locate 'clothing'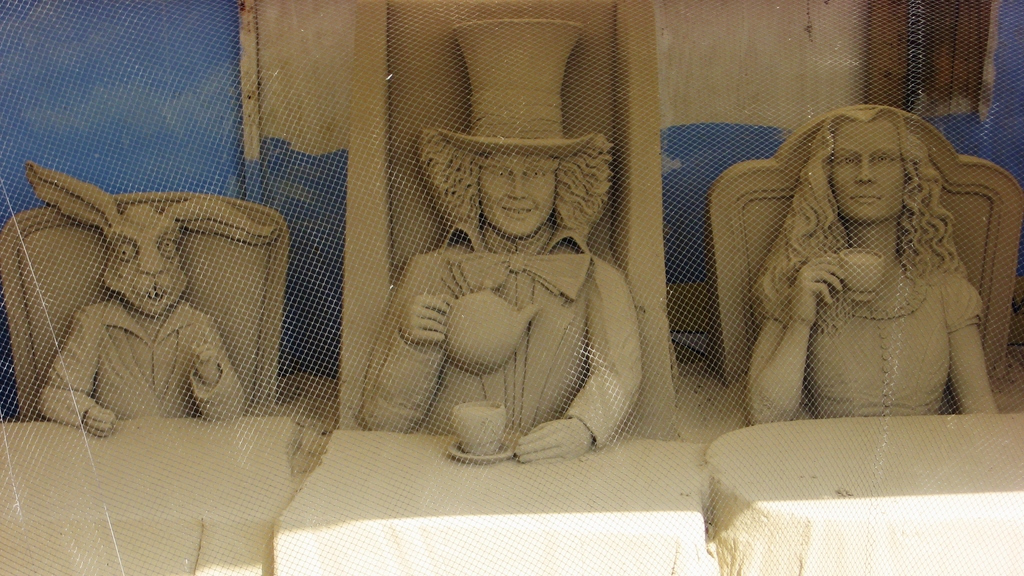
[355,224,643,455]
